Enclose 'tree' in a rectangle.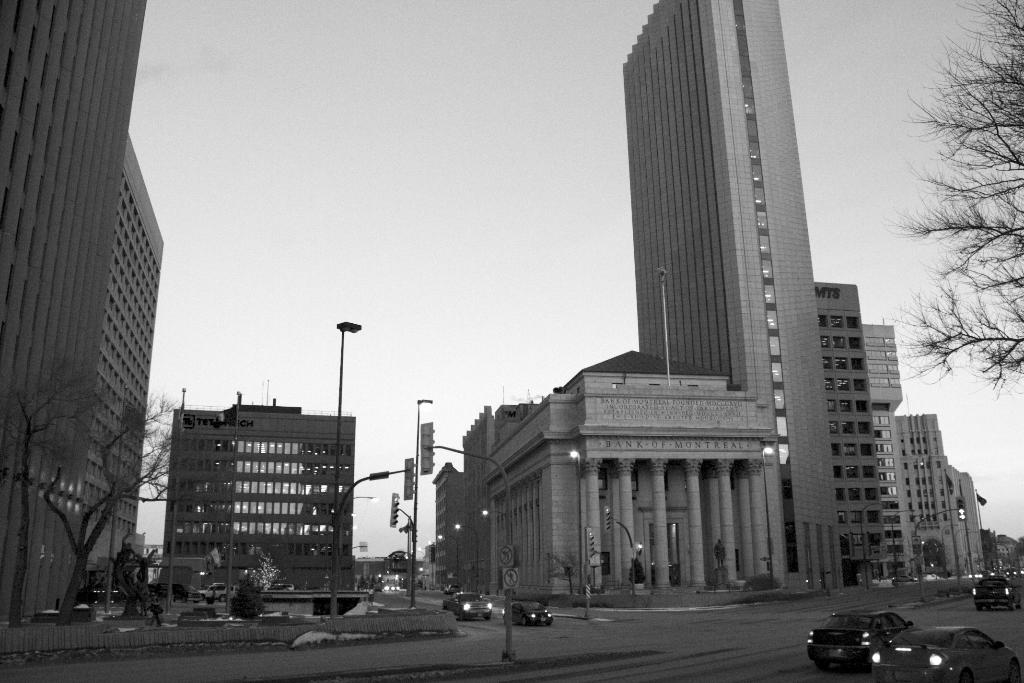
[x1=868, y1=0, x2=1023, y2=403].
